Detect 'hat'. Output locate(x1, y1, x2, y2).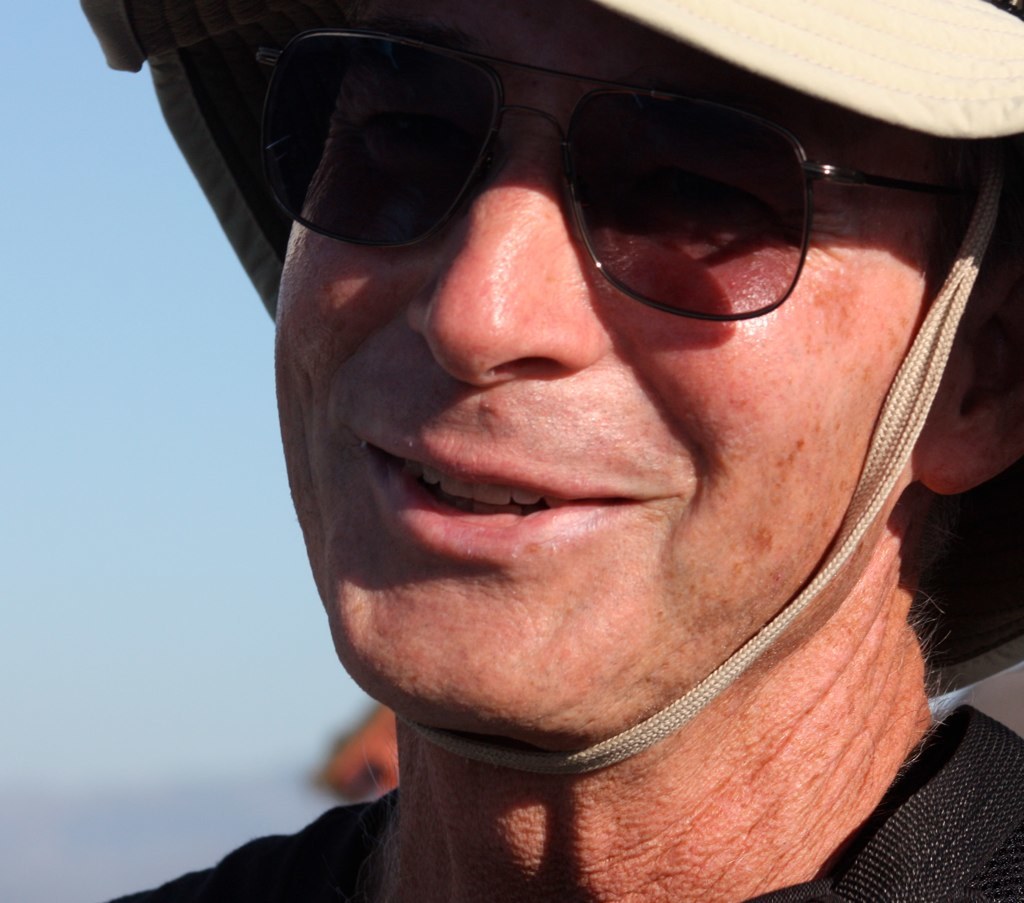
locate(78, 0, 1023, 776).
